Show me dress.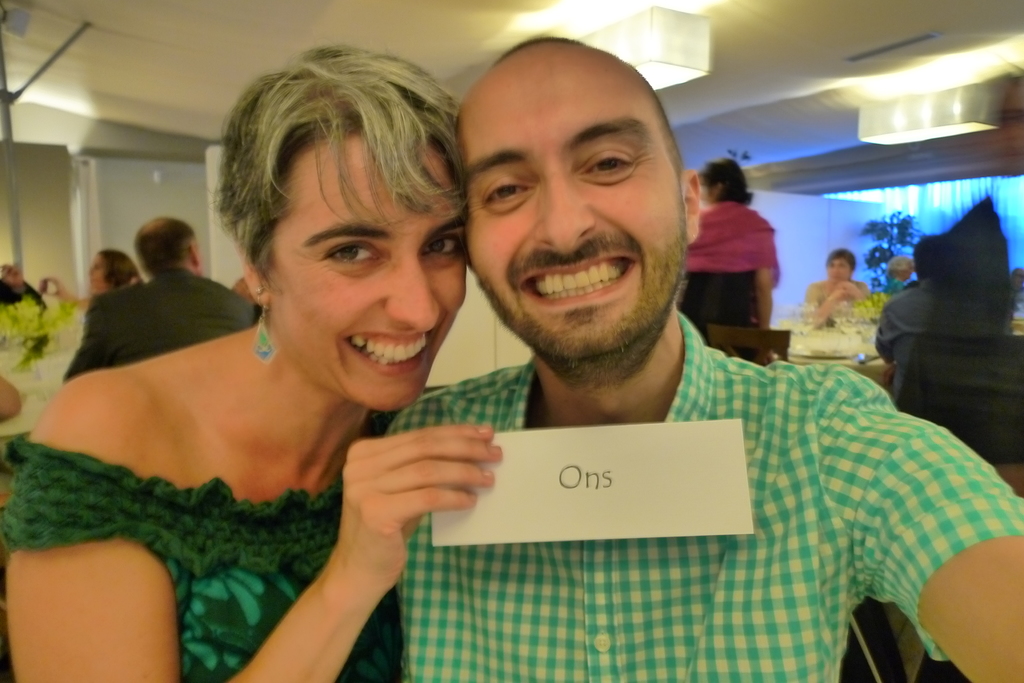
dress is here: [26, 307, 446, 665].
